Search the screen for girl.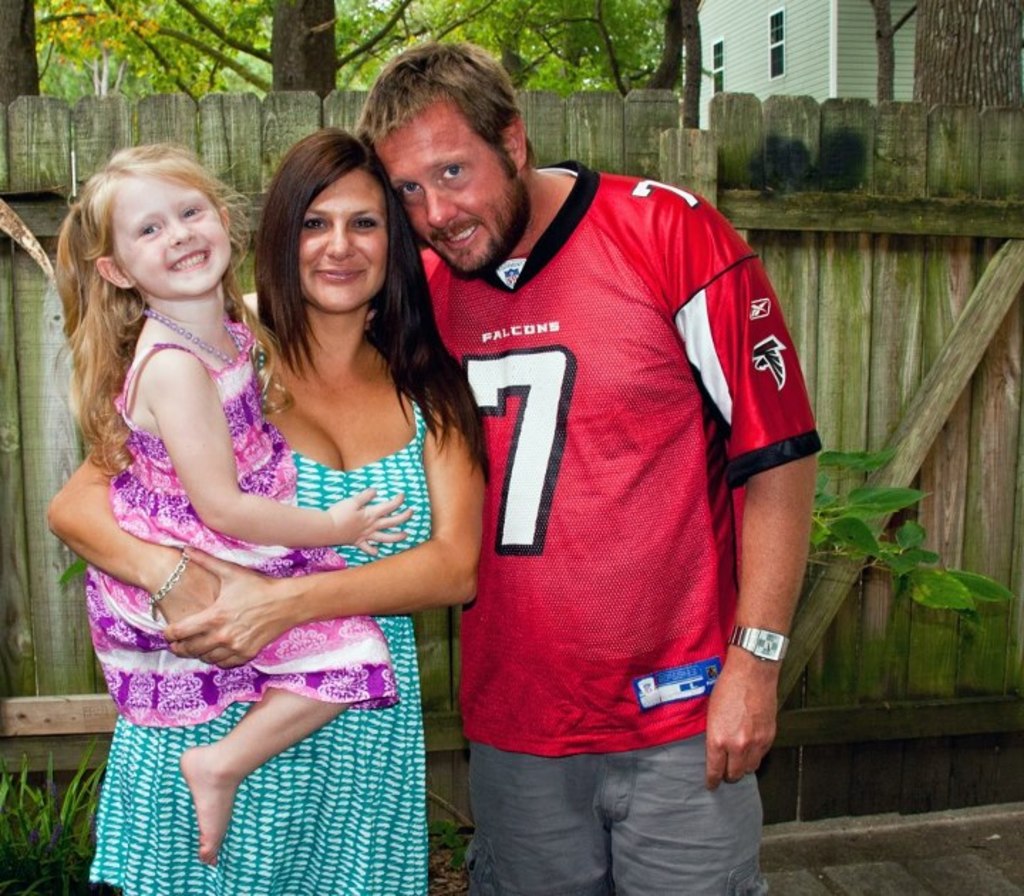
Found at x1=97 y1=139 x2=478 y2=895.
